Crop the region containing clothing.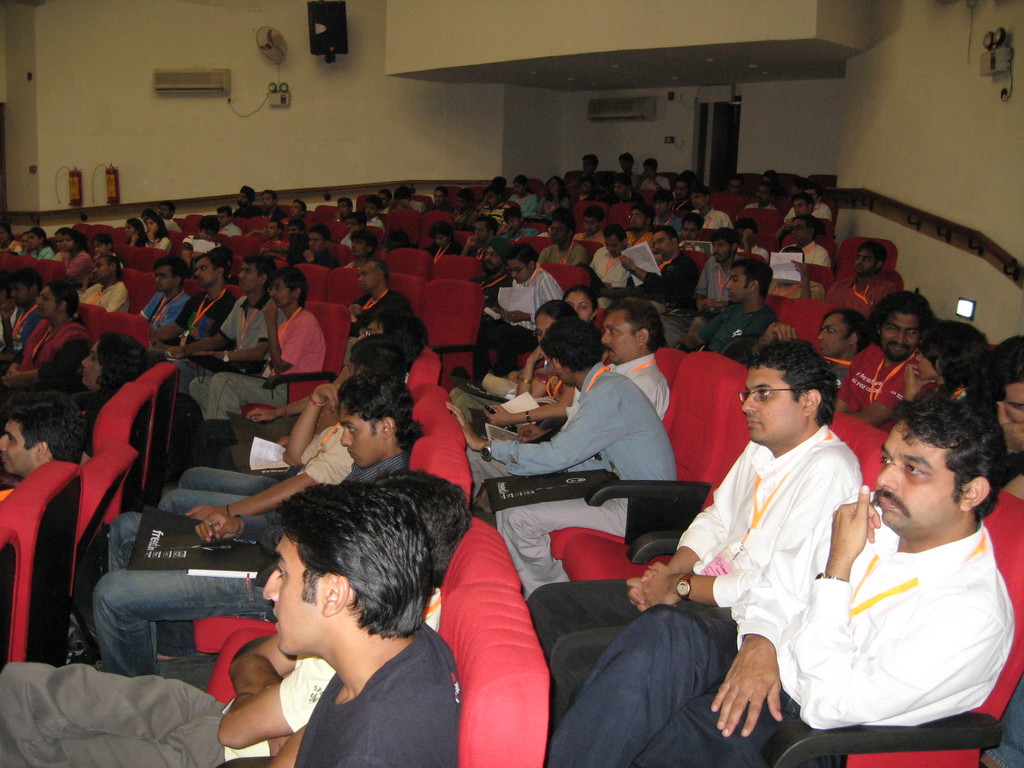
Crop region: [341,284,416,339].
